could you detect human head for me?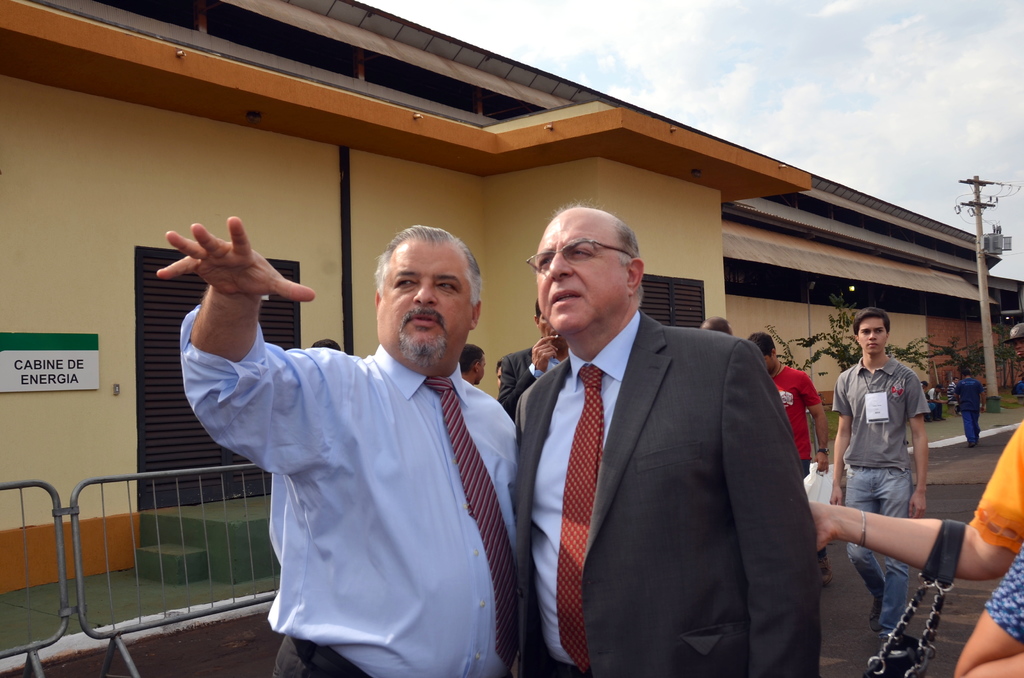
Detection result: 532:299:565:349.
